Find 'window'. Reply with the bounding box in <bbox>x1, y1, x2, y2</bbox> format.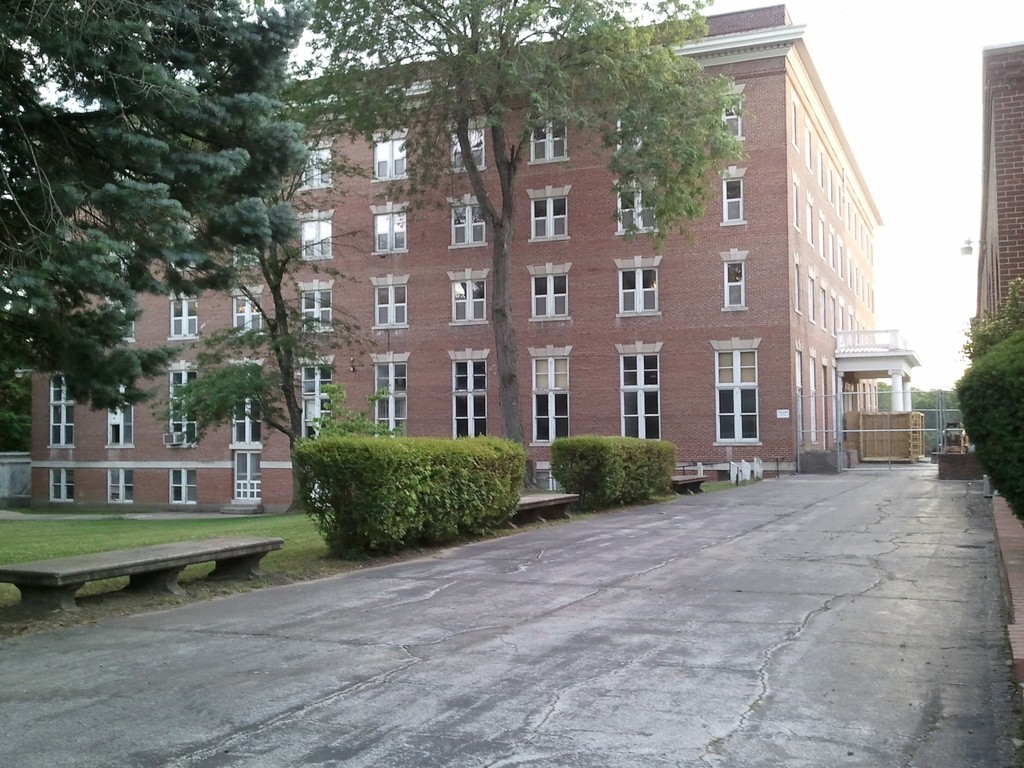
<bbox>529, 123, 570, 168</bbox>.
